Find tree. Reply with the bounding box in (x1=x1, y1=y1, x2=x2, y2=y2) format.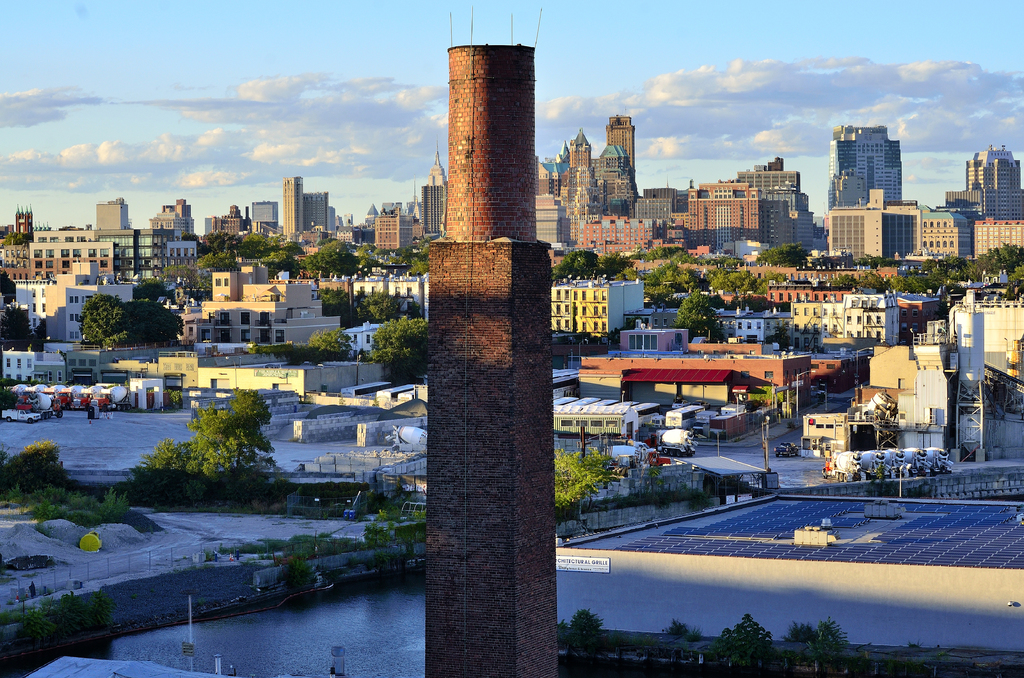
(x1=0, y1=586, x2=113, y2=650).
